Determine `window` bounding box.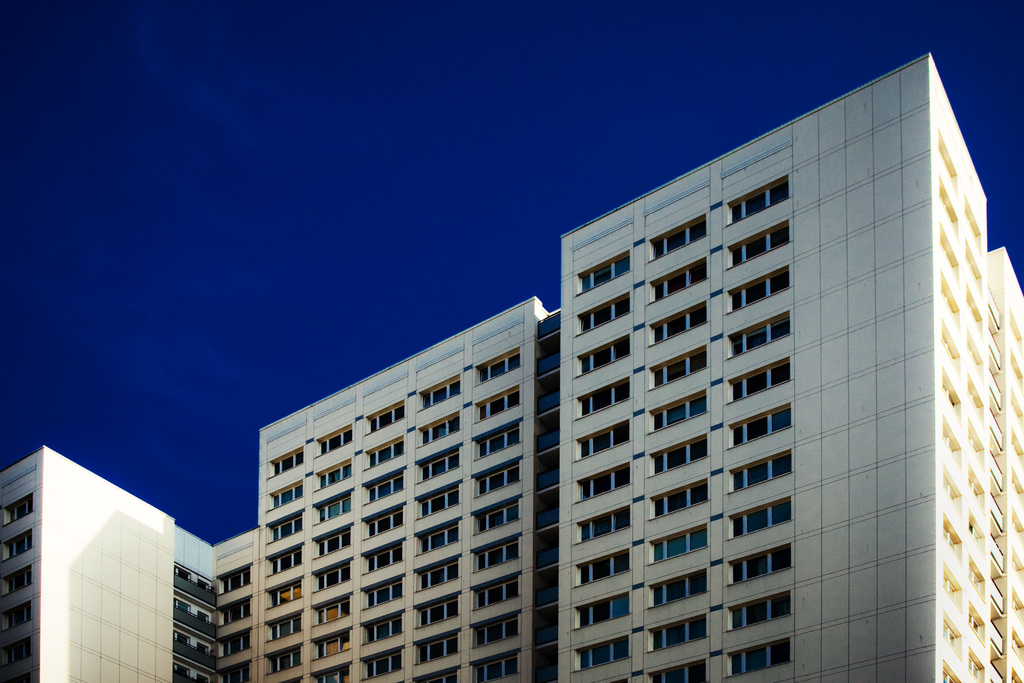
Determined: (left=220, top=629, right=255, bottom=659).
